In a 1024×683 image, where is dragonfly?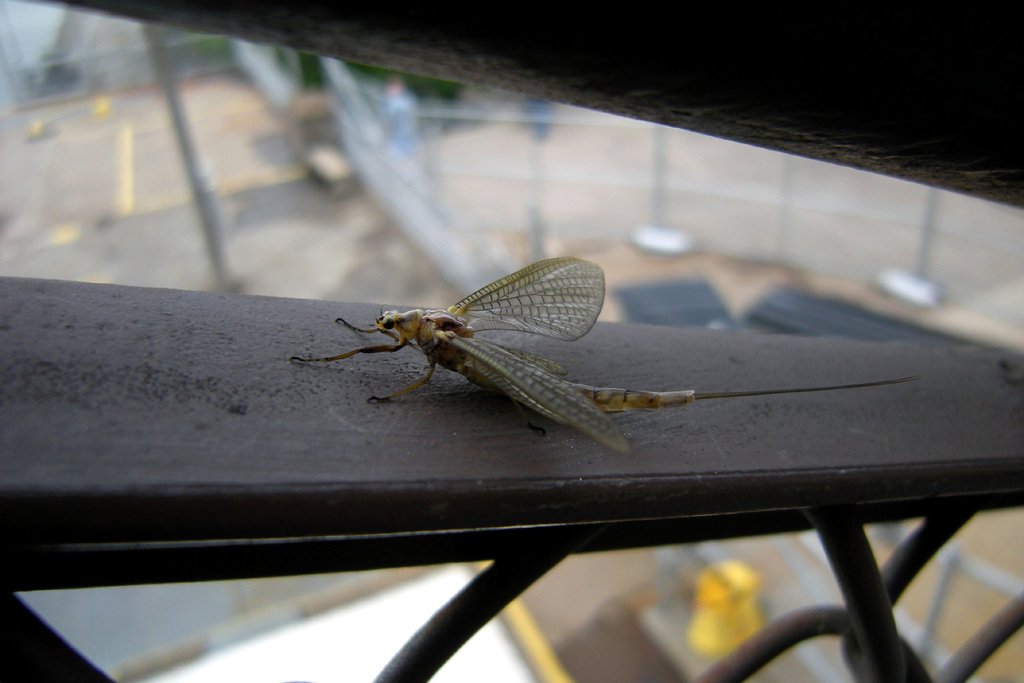
[286,260,920,456].
